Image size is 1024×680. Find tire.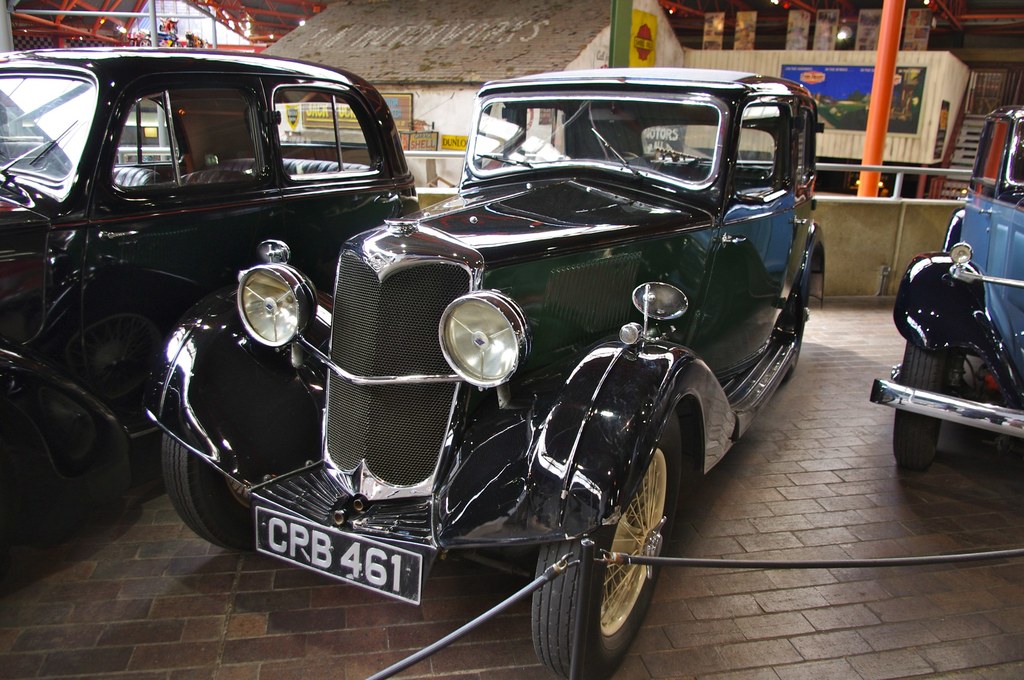
(x1=894, y1=320, x2=972, y2=471).
